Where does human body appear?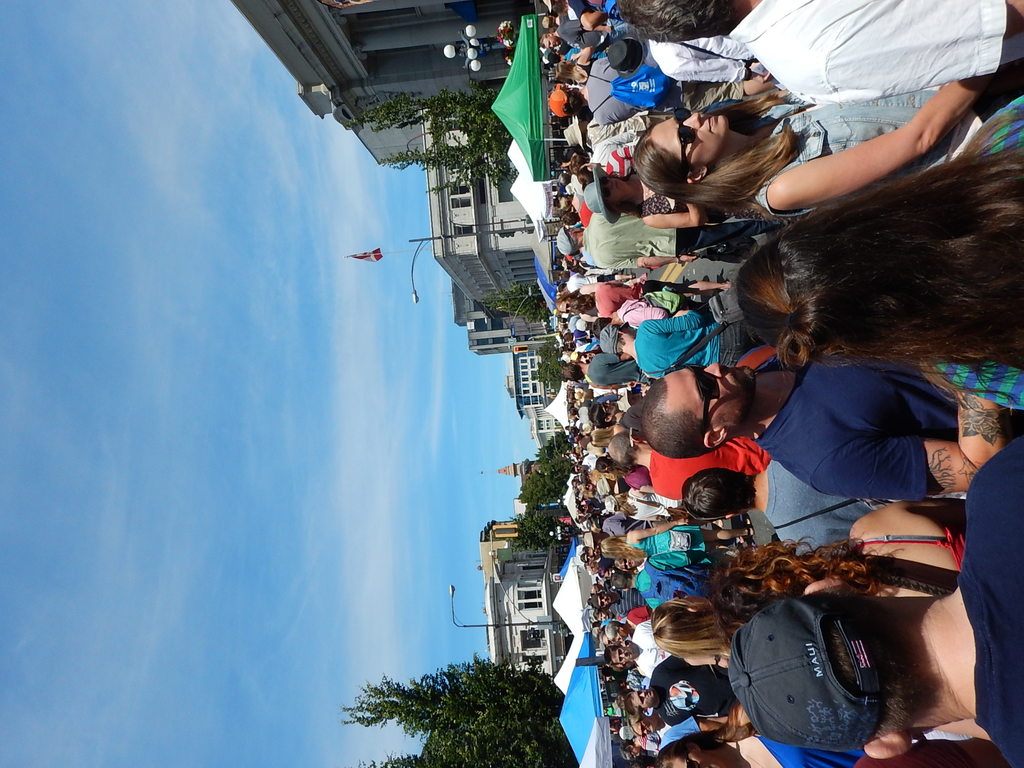
Appears at [left=605, top=605, right=654, bottom=639].
